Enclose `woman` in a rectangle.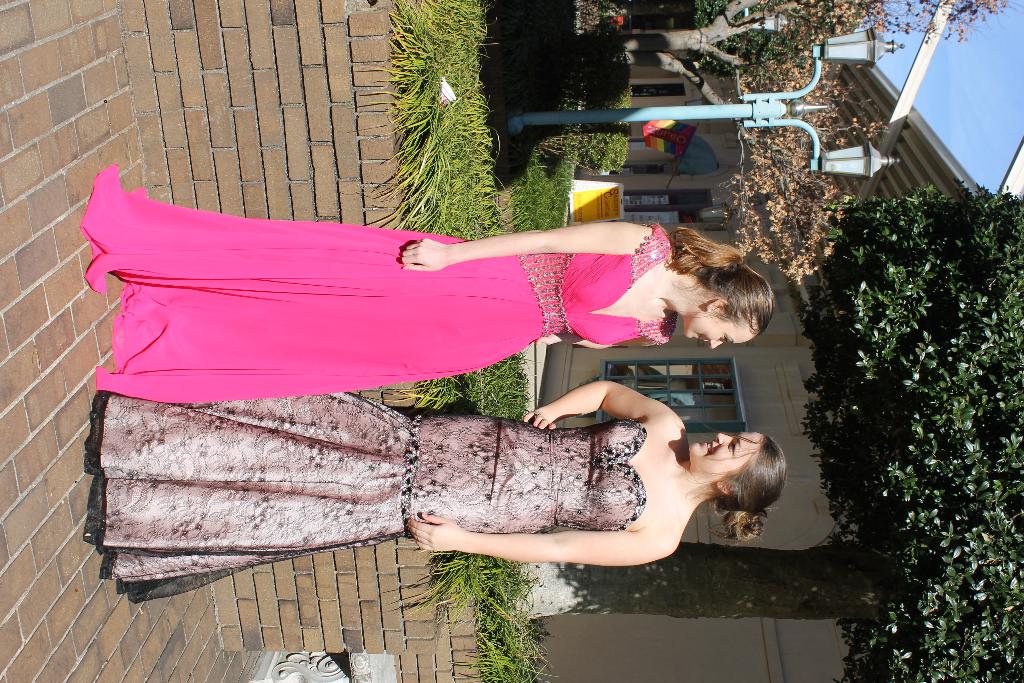
<bbox>79, 202, 793, 434</bbox>.
